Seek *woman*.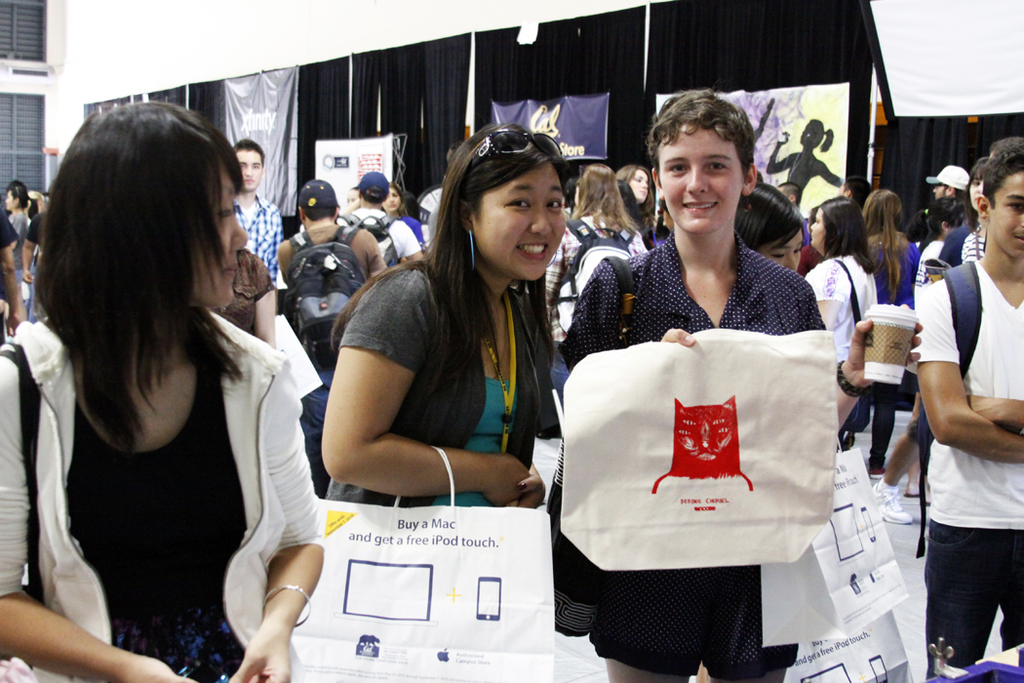
805 196 880 373.
